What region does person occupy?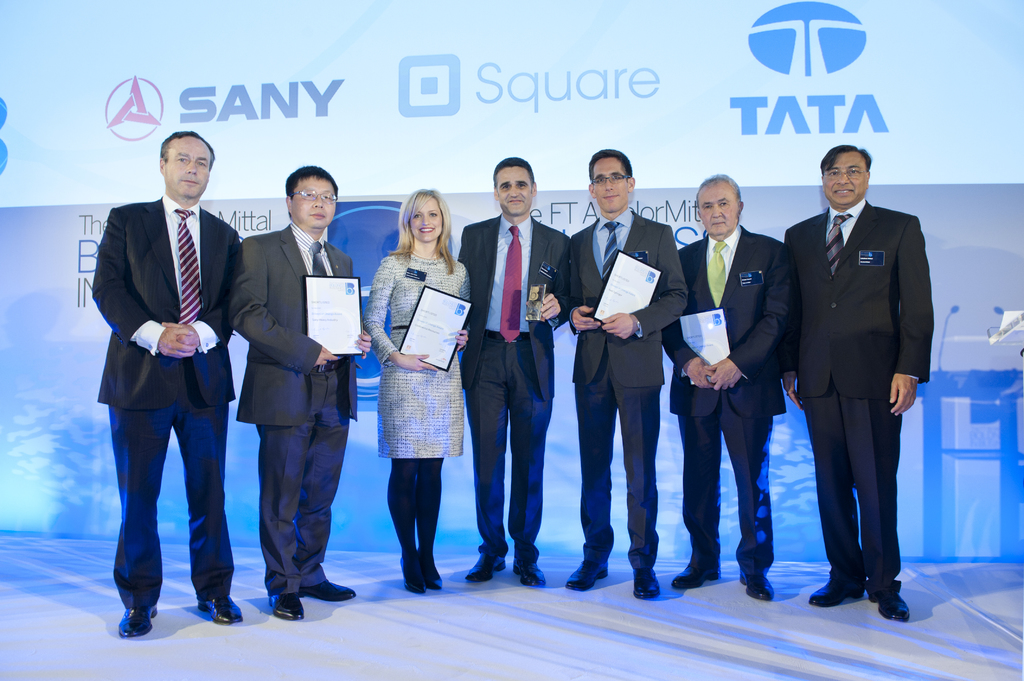
(223,163,368,627).
